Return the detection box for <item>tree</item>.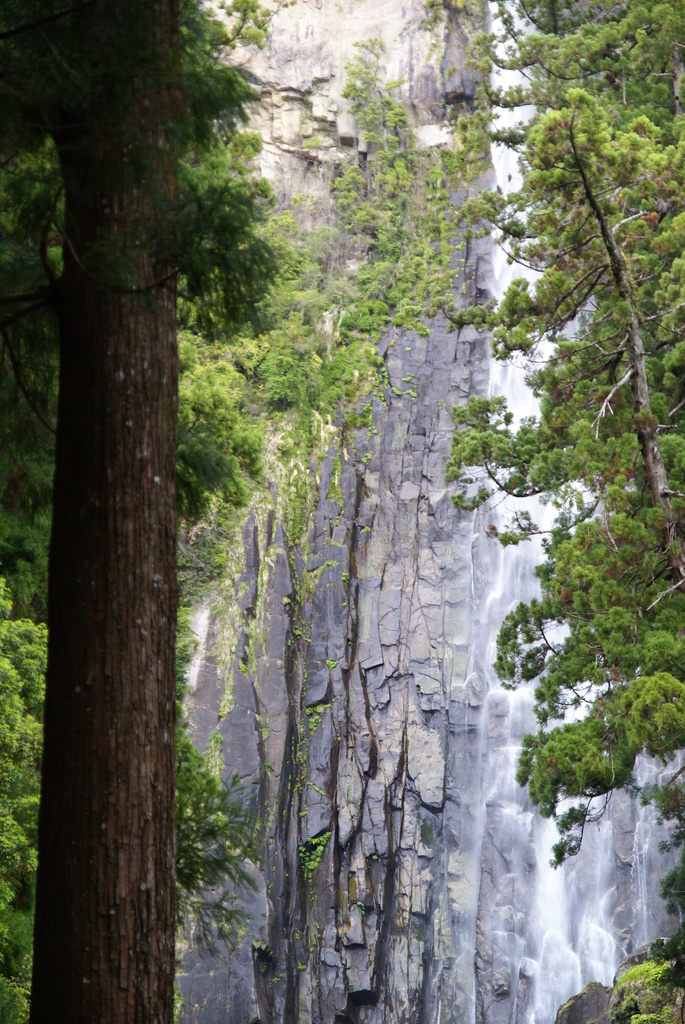
(x1=608, y1=908, x2=684, y2=1023).
